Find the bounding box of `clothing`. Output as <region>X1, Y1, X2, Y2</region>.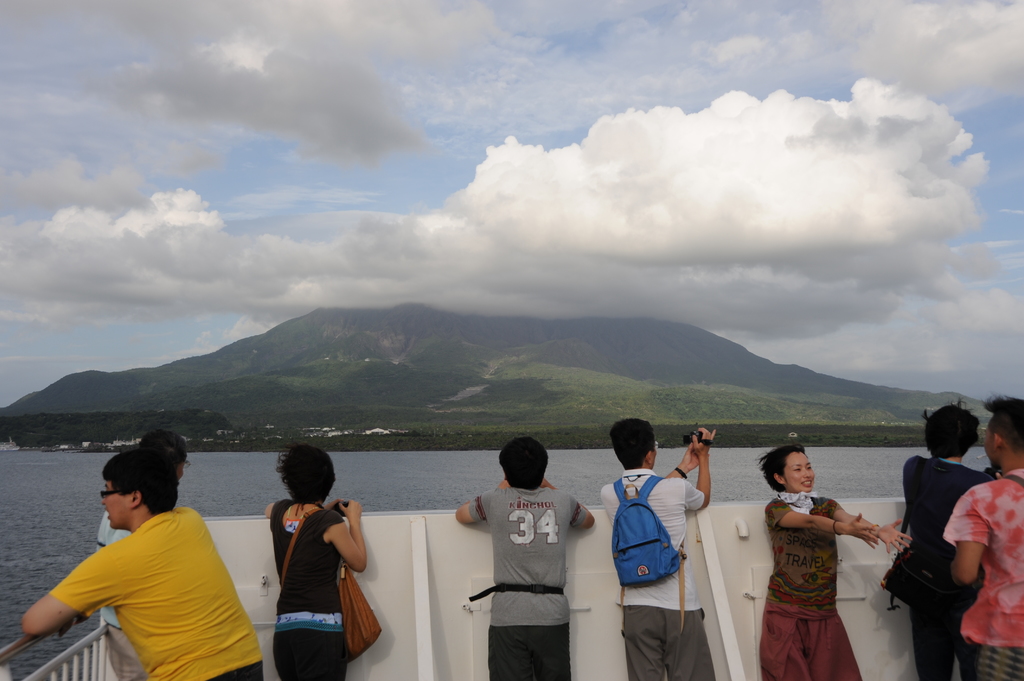
<region>938, 465, 1023, 680</region>.
